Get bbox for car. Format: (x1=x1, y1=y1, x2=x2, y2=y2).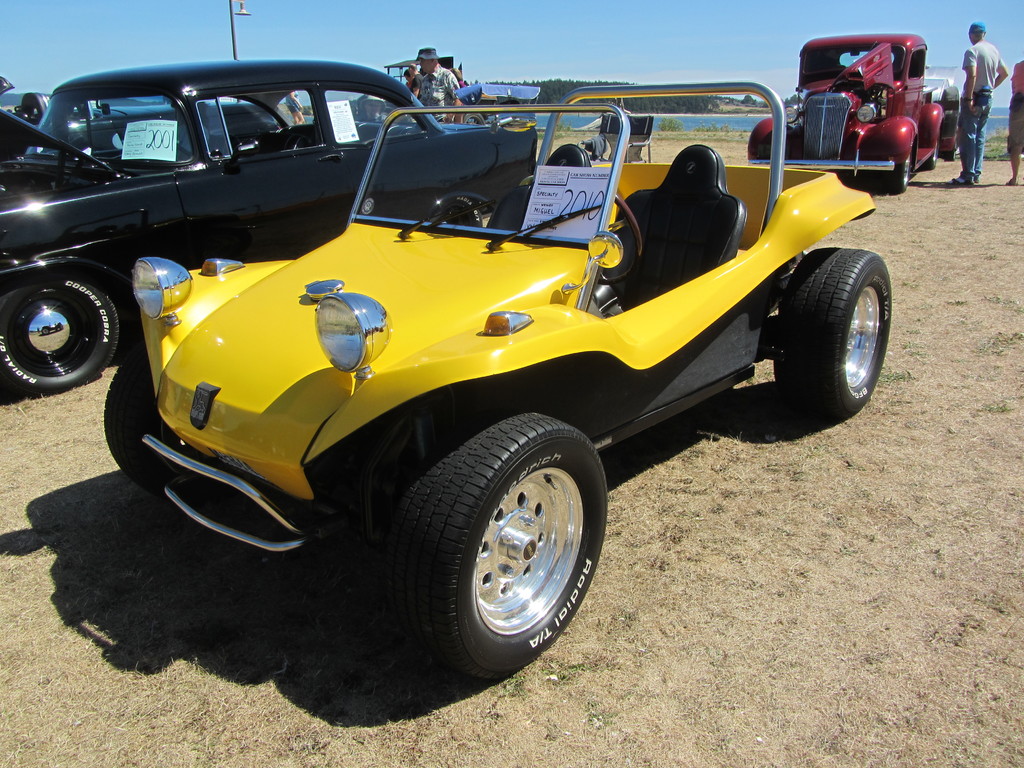
(x1=746, y1=28, x2=956, y2=199).
